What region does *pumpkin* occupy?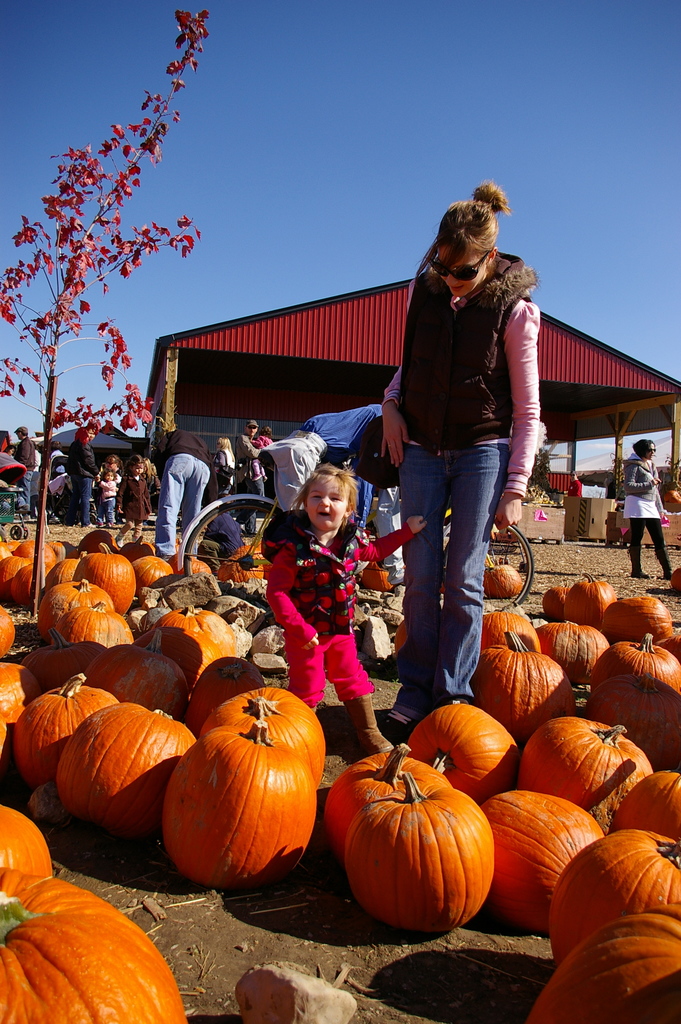
[left=664, top=488, right=680, bottom=503].
